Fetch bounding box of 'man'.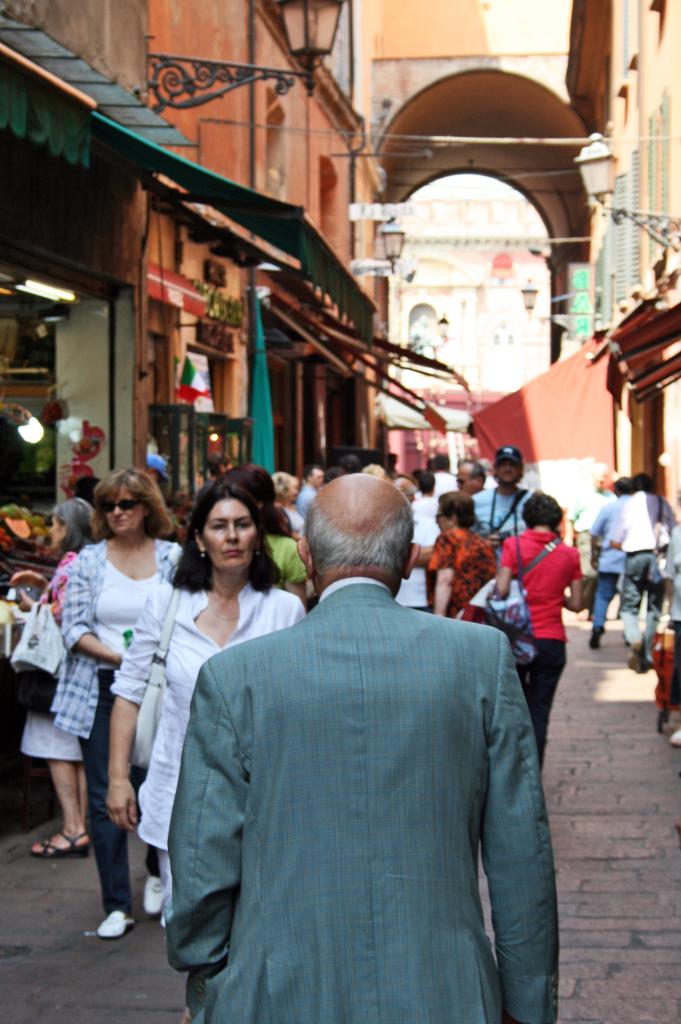
Bbox: [left=455, top=459, right=483, bottom=495].
